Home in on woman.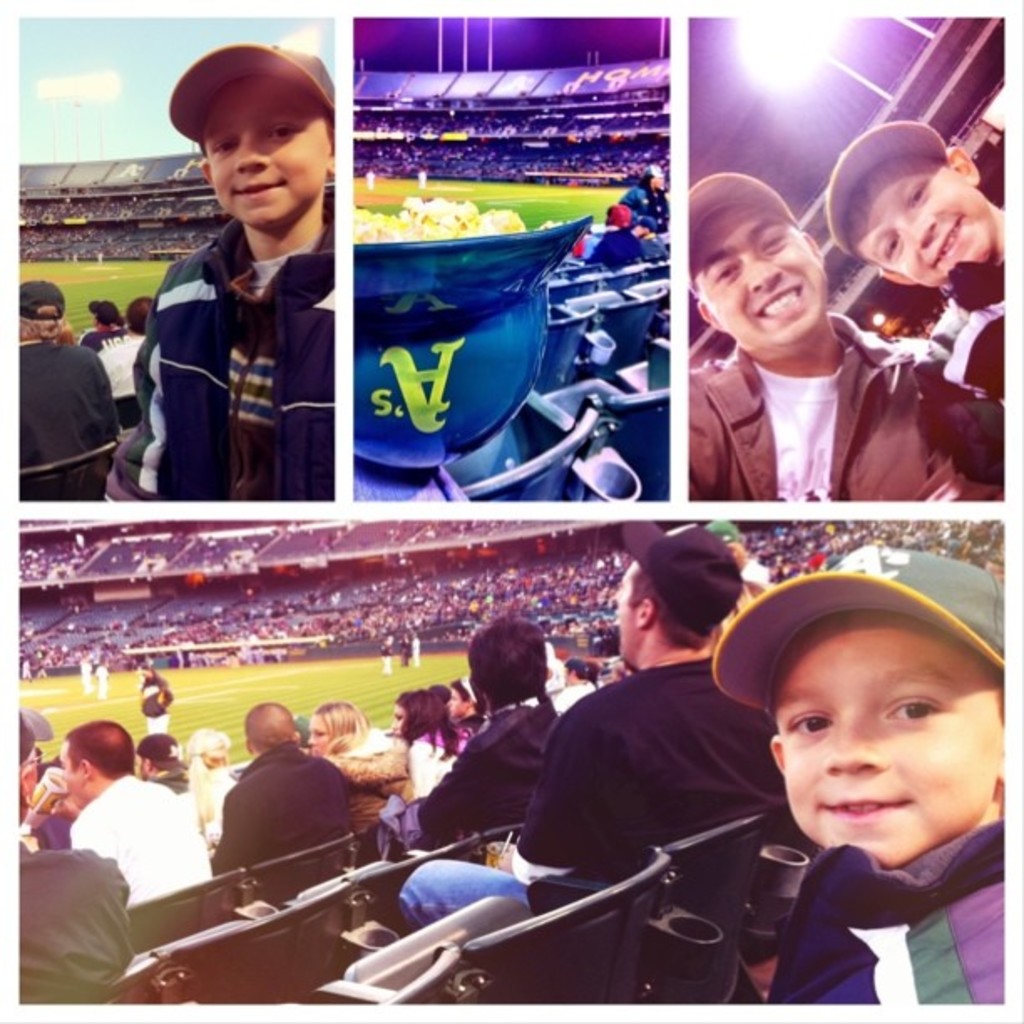
Homed in at <box>438,671,484,745</box>.
